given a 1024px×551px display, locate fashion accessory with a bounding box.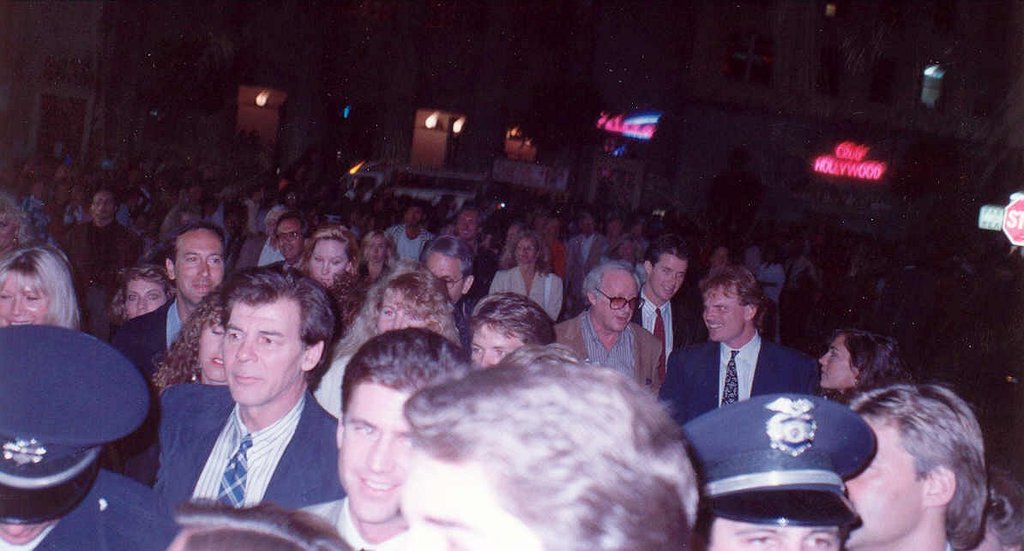
Located: bbox=(214, 429, 253, 504).
